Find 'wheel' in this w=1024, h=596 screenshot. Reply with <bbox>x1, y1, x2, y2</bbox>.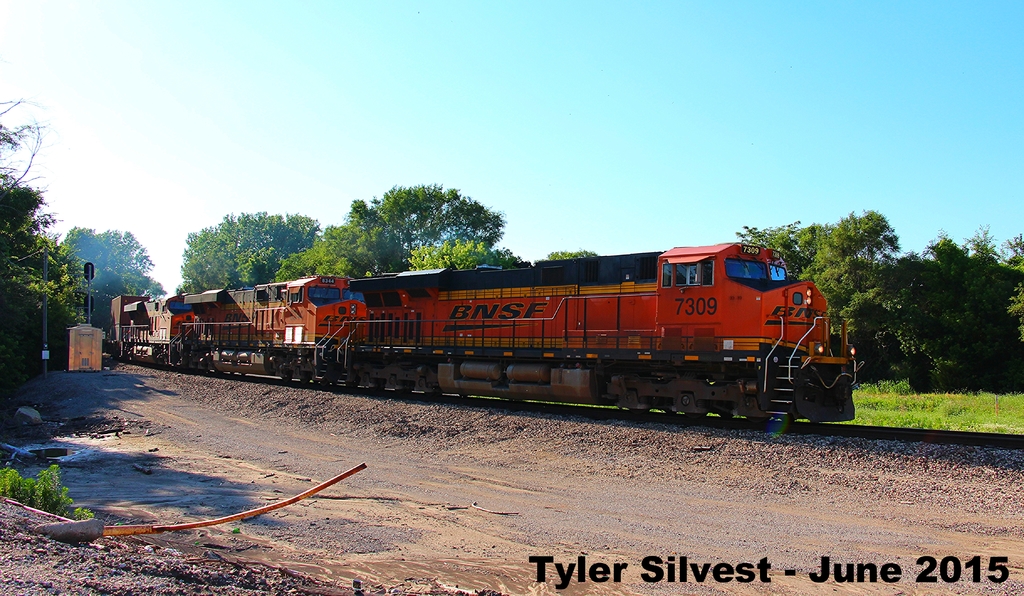
<bbox>746, 414, 771, 423</bbox>.
